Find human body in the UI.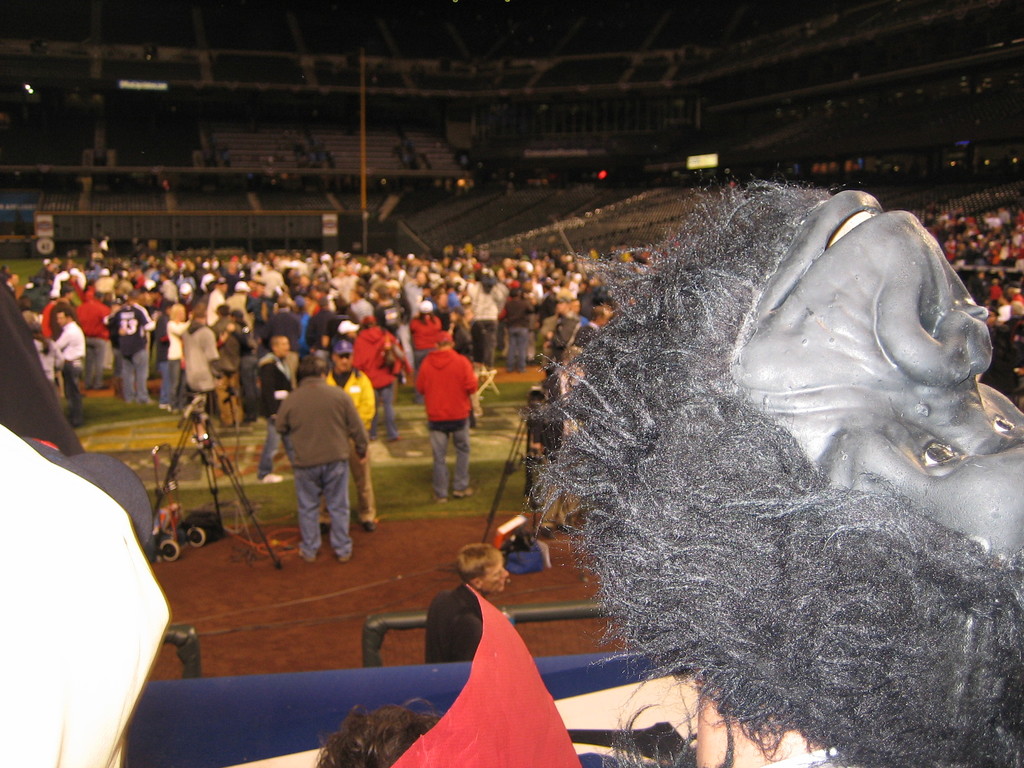
UI element at <box>208,281,232,327</box>.
